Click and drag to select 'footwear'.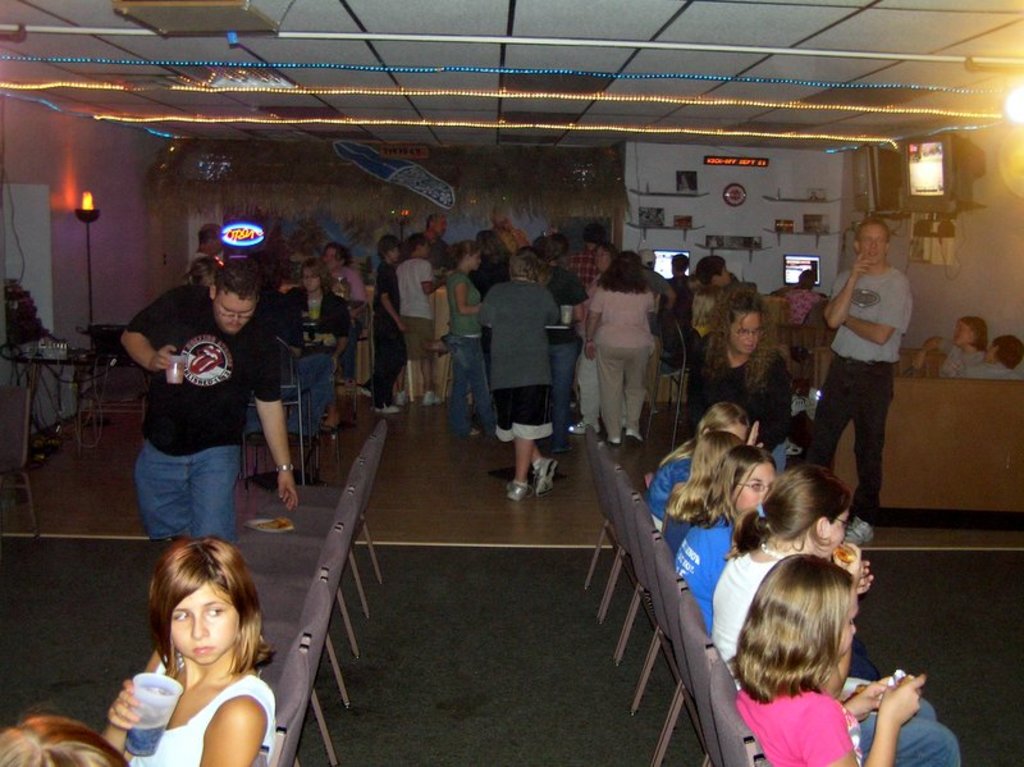
Selection: bbox(531, 456, 557, 497).
